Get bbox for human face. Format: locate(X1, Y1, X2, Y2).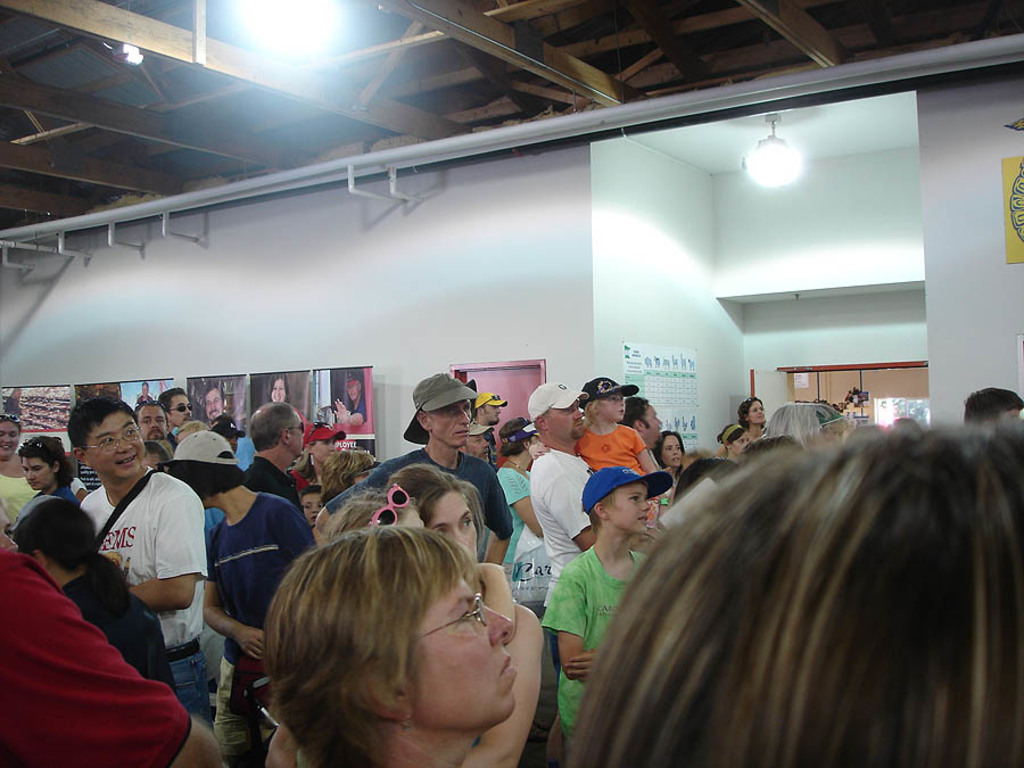
locate(314, 437, 338, 461).
